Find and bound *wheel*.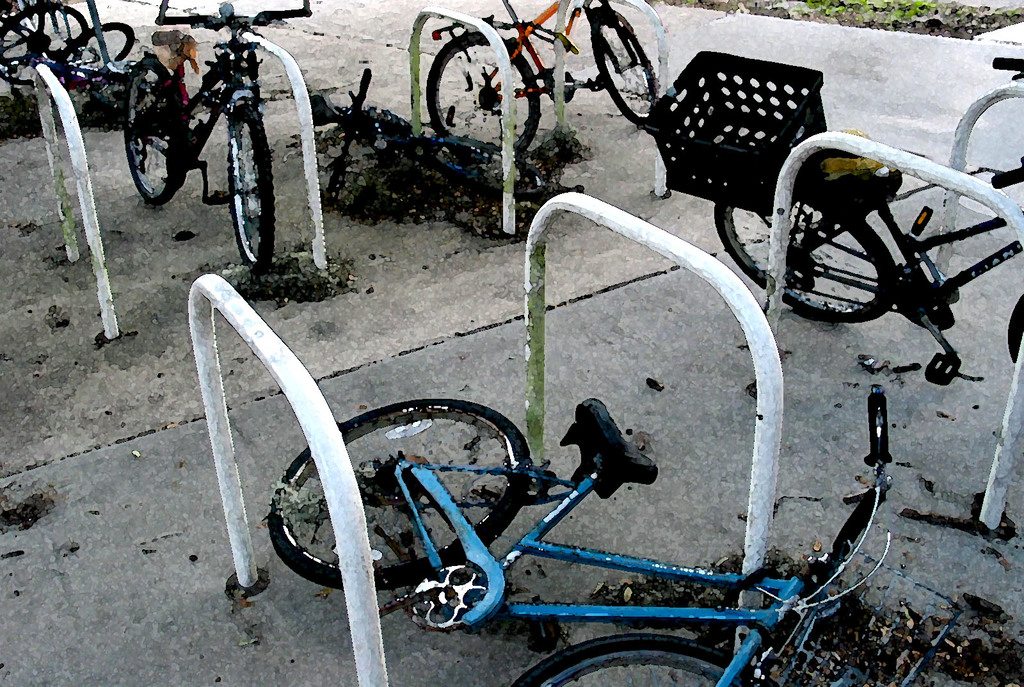
Bound: (1007,291,1023,364).
